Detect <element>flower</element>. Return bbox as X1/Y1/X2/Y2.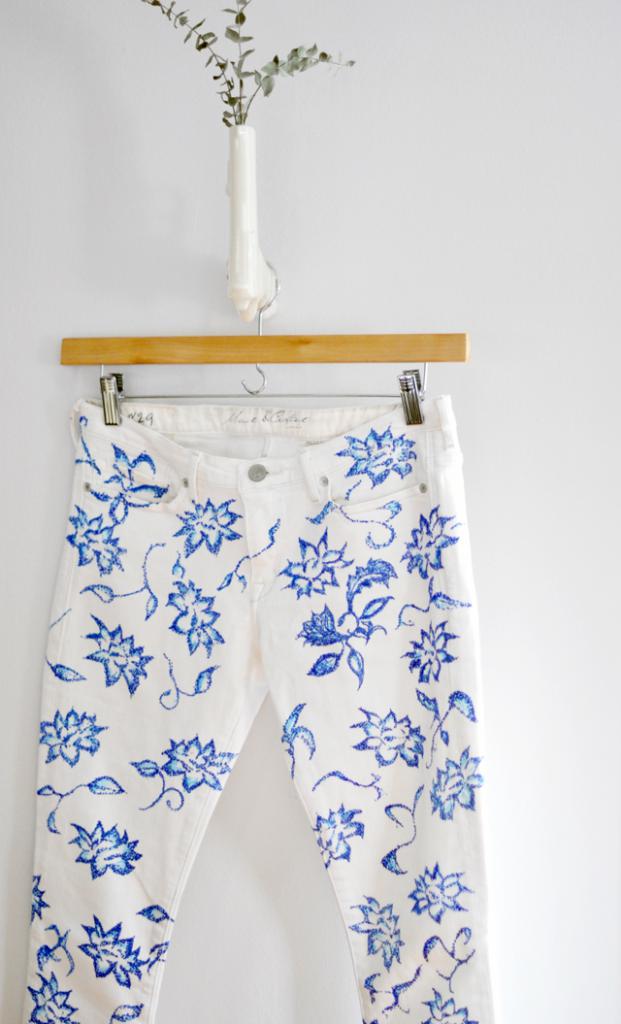
396/505/456/581.
